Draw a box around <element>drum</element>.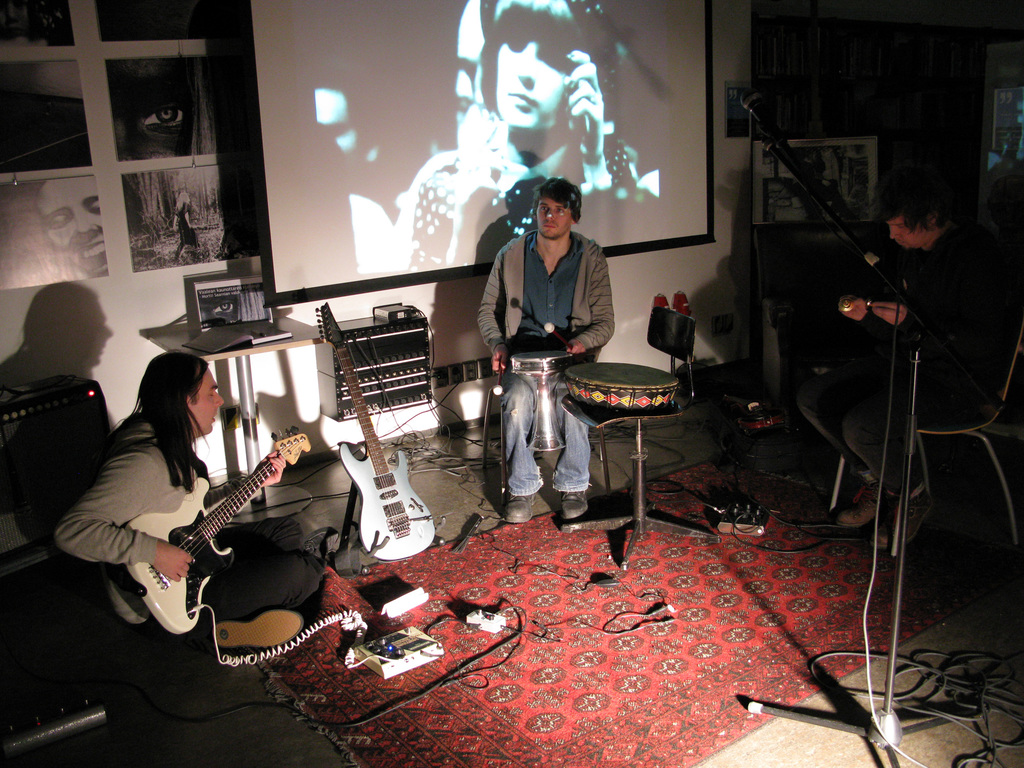
(509,354,572,454).
